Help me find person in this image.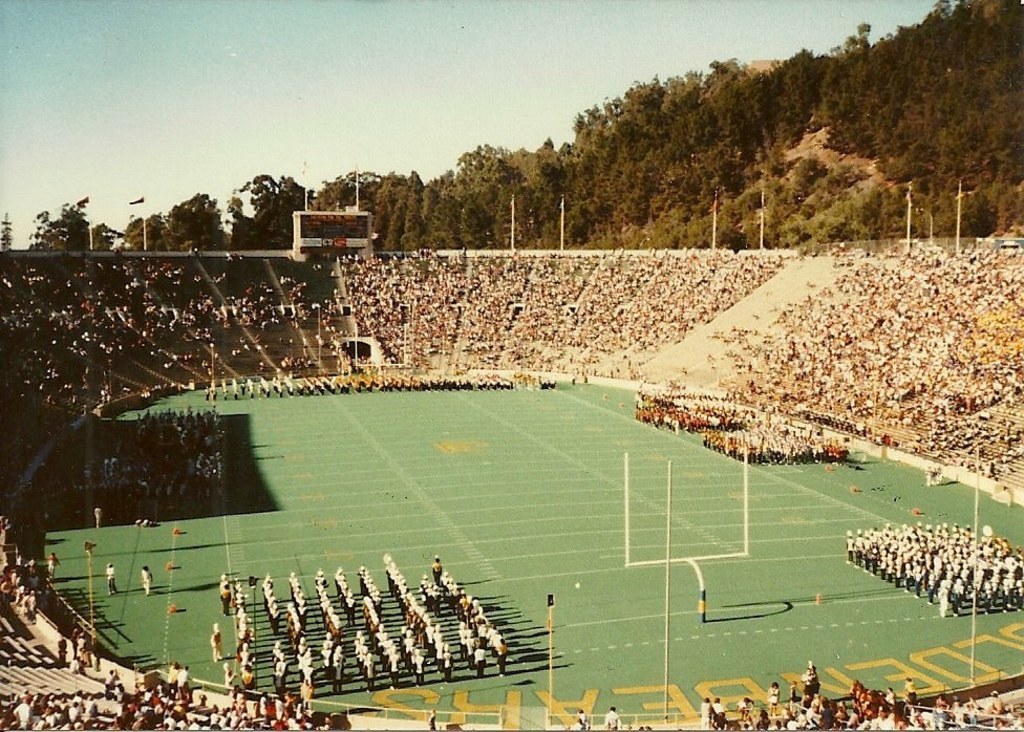
Found it: box(141, 562, 150, 599).
